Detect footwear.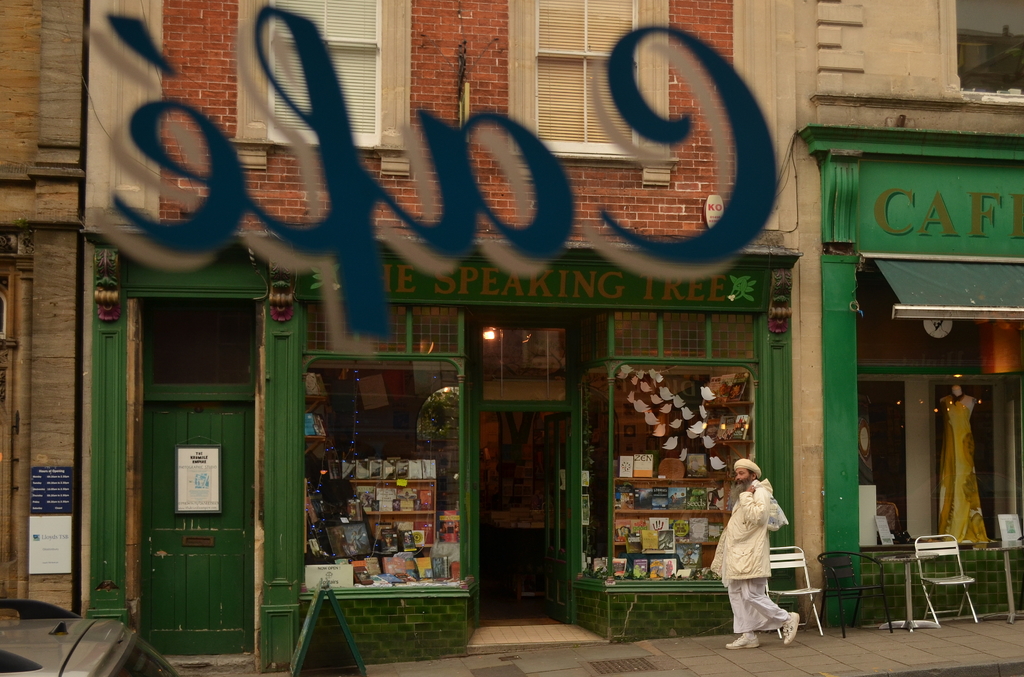
Detected at bbox=(785, 613, 803, 640).
